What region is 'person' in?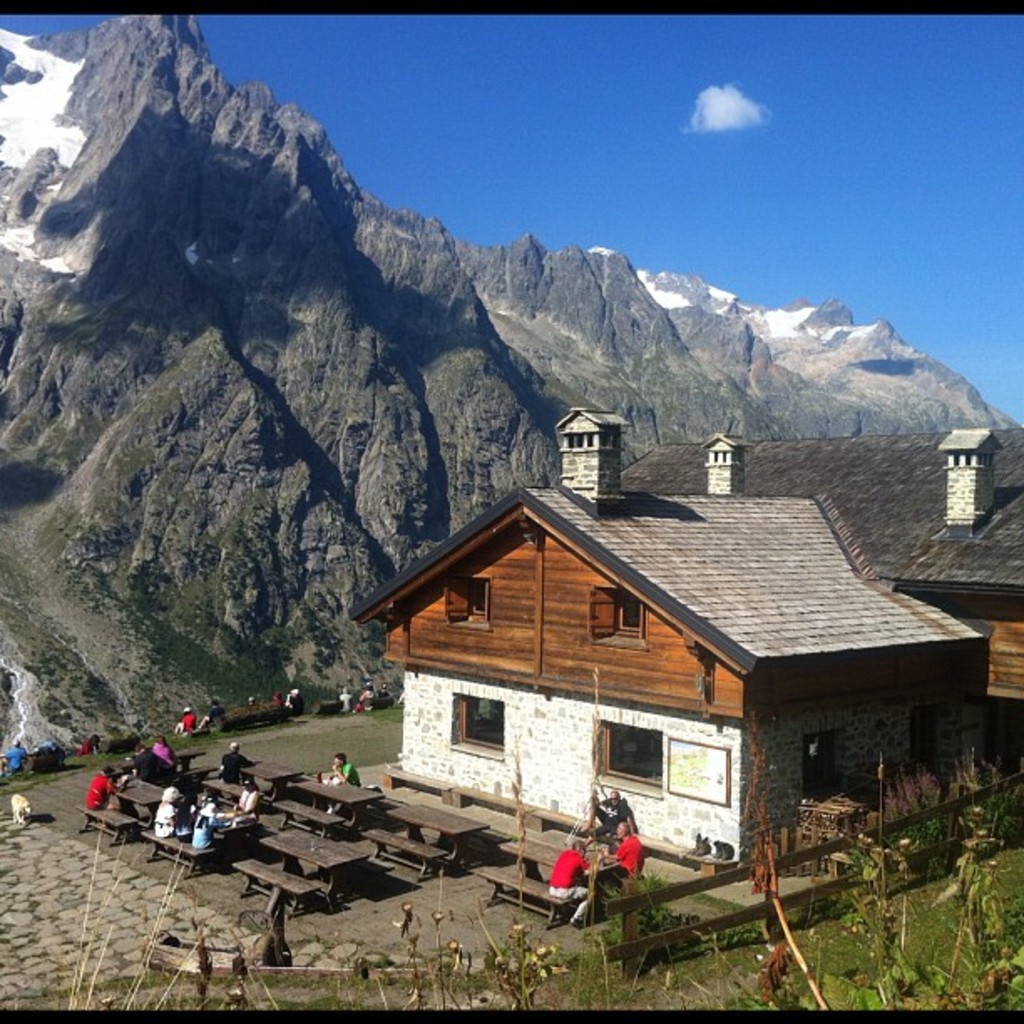
(x1=233, y1=776, x2=261, y2=818).
